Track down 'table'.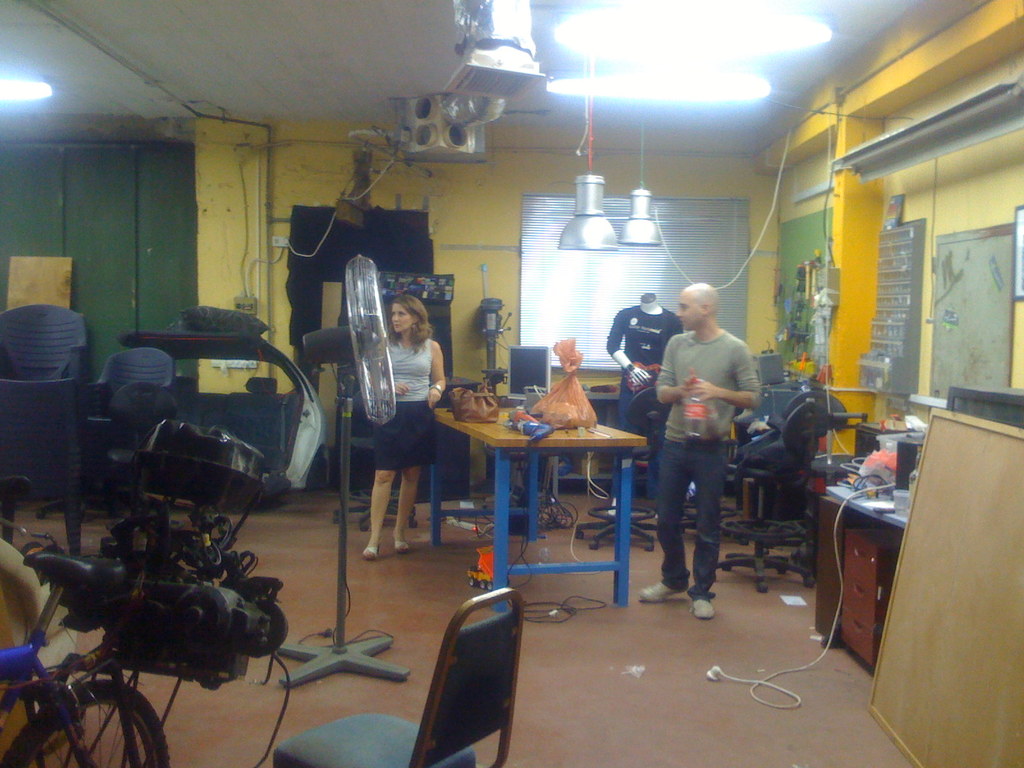
Tracked to l=445, t=371, r=655, b=589.
